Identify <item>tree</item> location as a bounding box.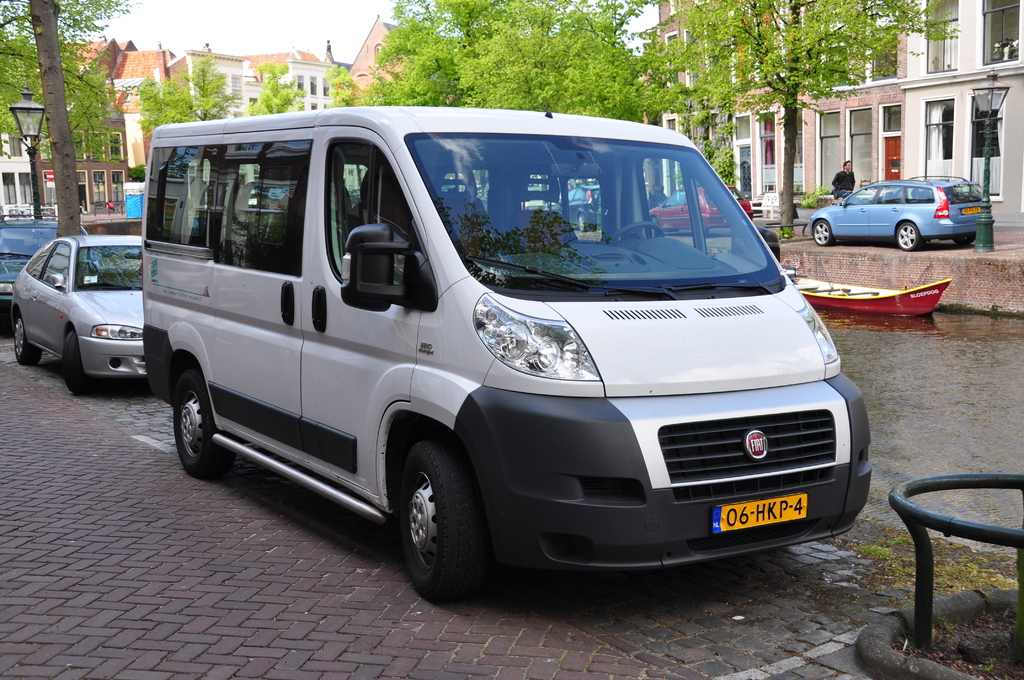
(x1=321, y1=58, x2=352, y2=112).
